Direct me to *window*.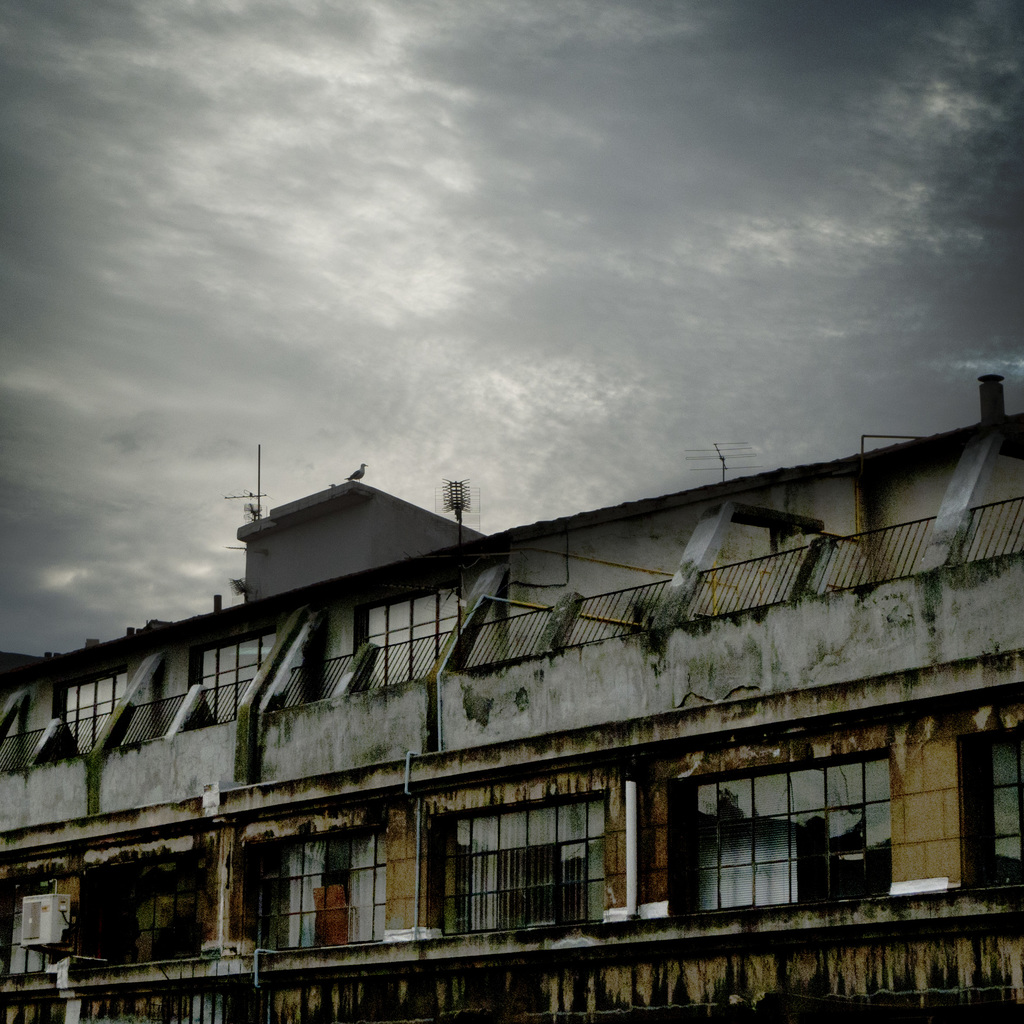
Direction: locate(253, 806, 421, 955).
